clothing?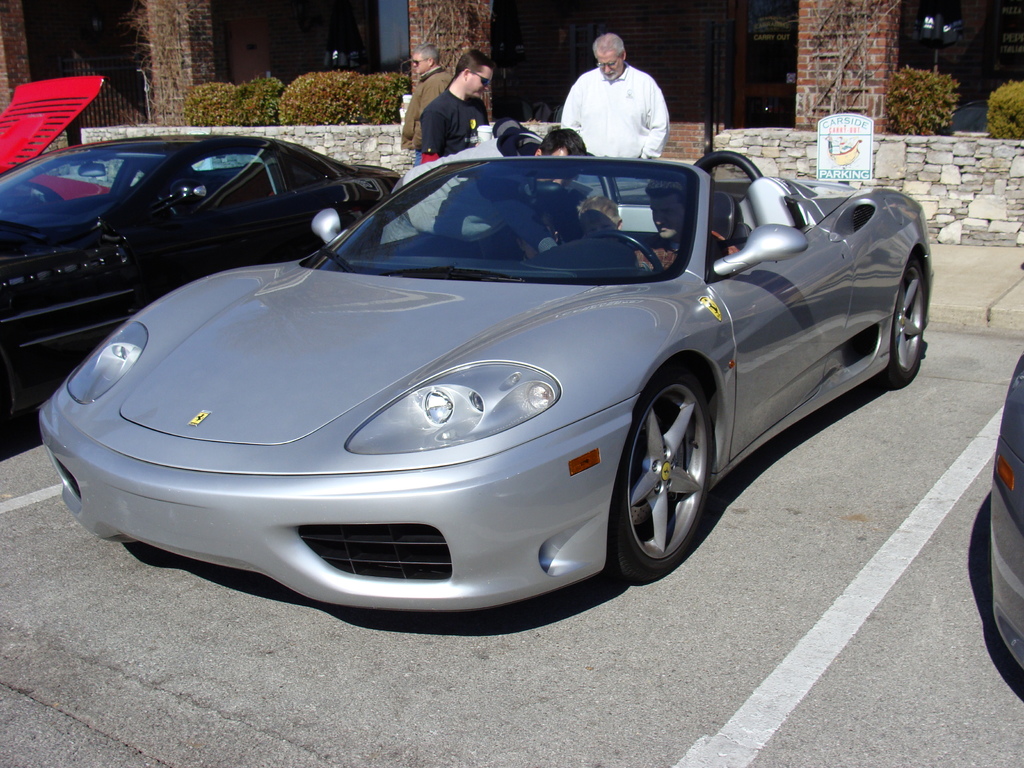
bbox=[648, 225, 739, 278]
